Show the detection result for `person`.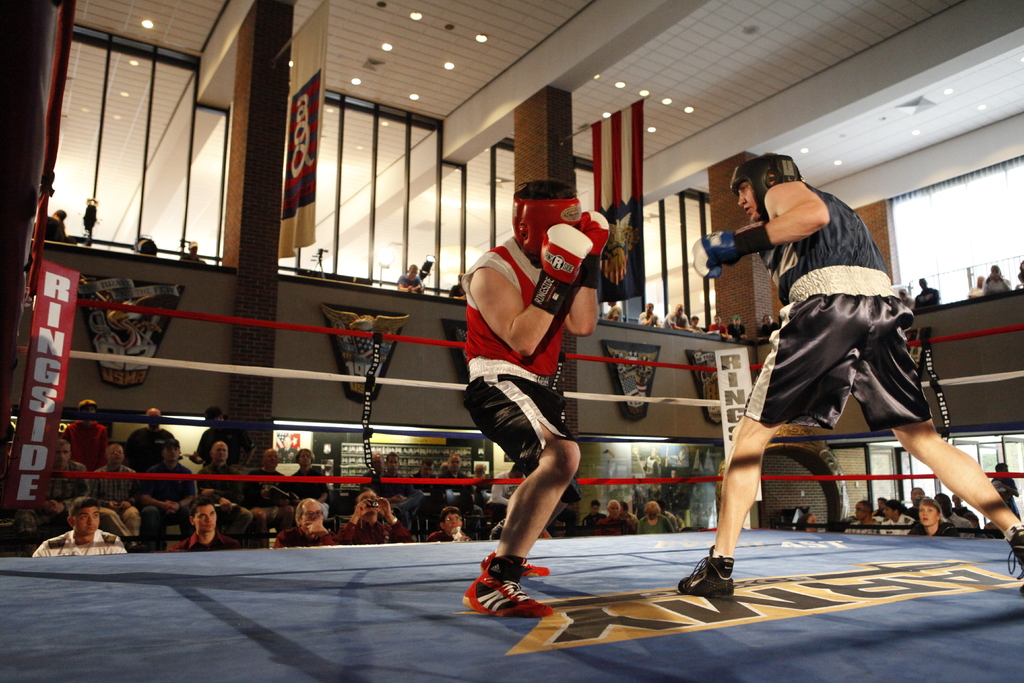
rect(360, 456, 682, 545).
